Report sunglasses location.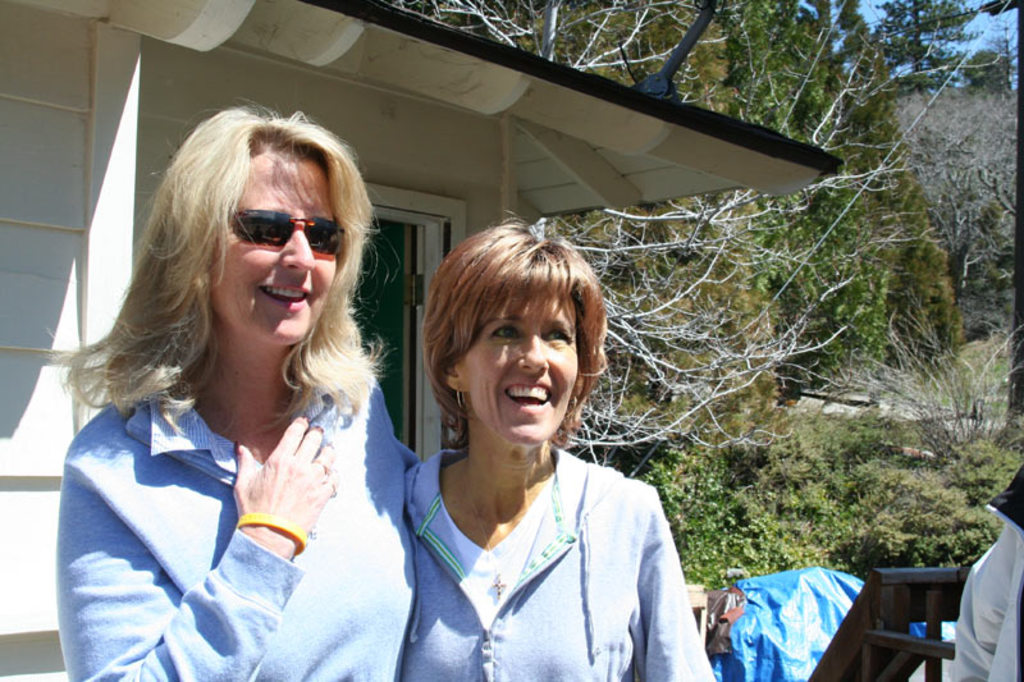
Report: 229,209,346,257.
